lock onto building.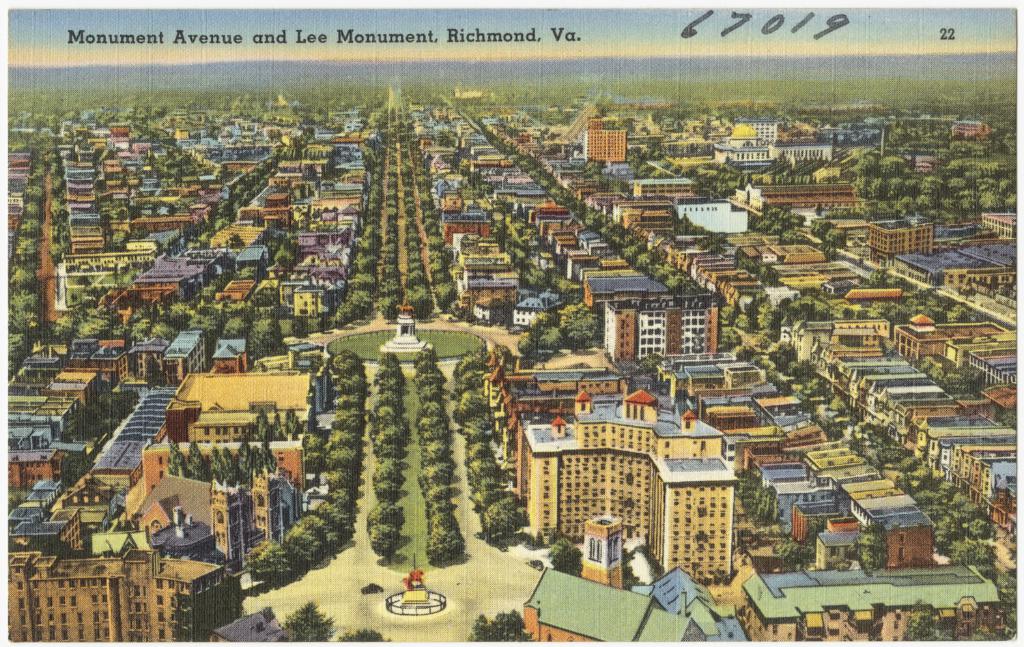
Locked: crop(599, 291, 724, 362).
